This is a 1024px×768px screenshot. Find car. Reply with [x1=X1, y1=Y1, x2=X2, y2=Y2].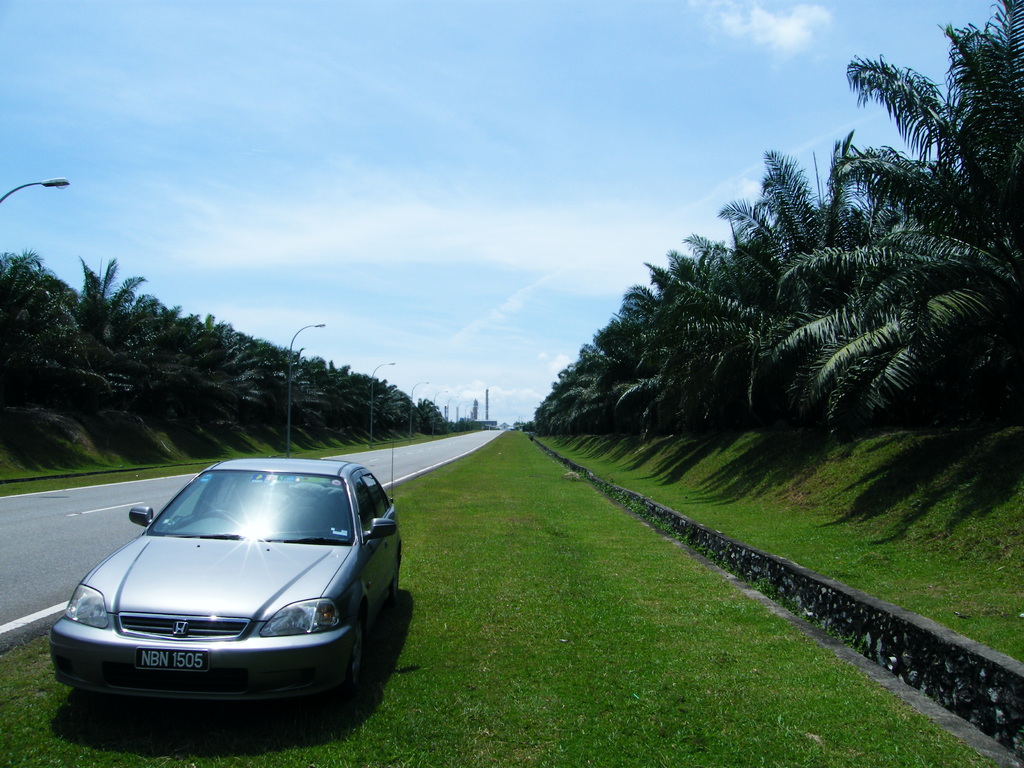
[x1=49, y1=431, x2=402, y2=707].
